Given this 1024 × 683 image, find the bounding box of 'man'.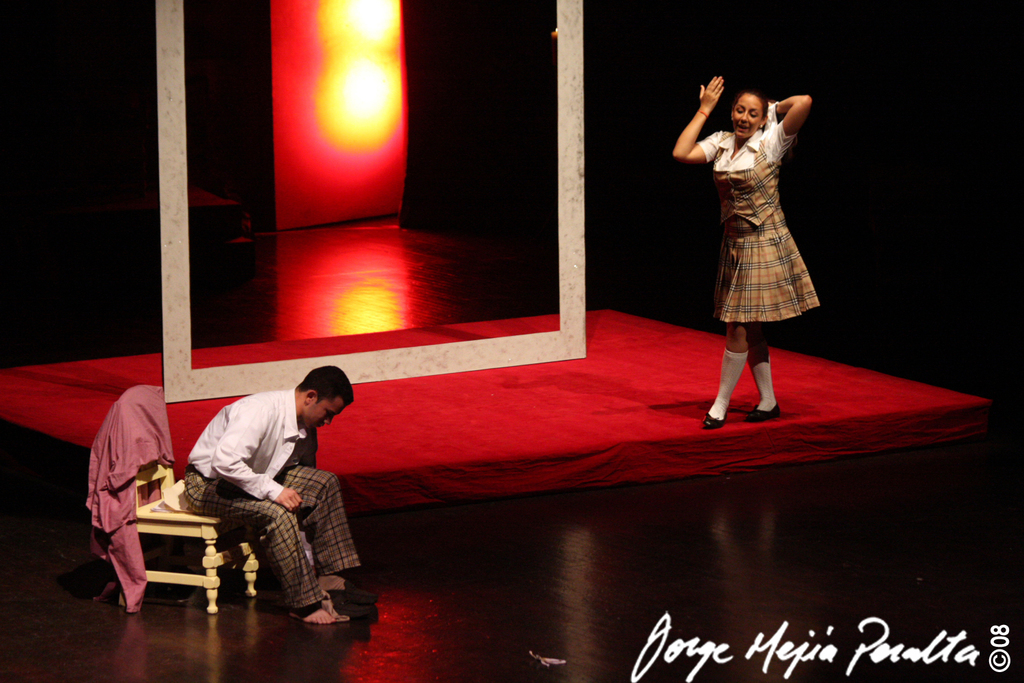
(left=189, top=359, right=360, bottom=635).
